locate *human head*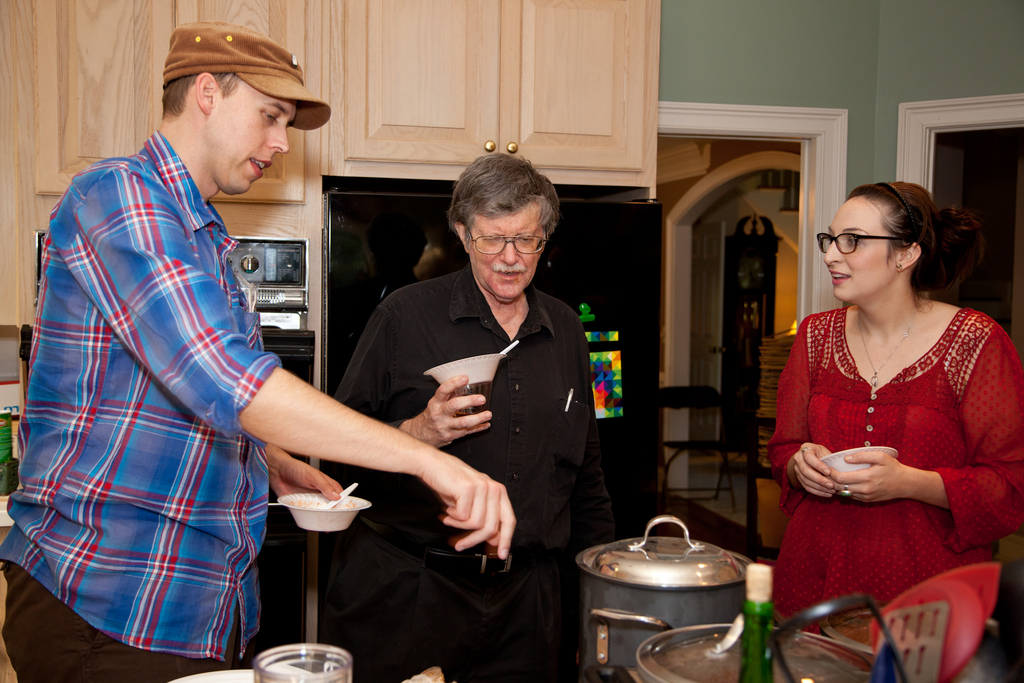
(x1=821, y1=184, x2=940, y2=303)
